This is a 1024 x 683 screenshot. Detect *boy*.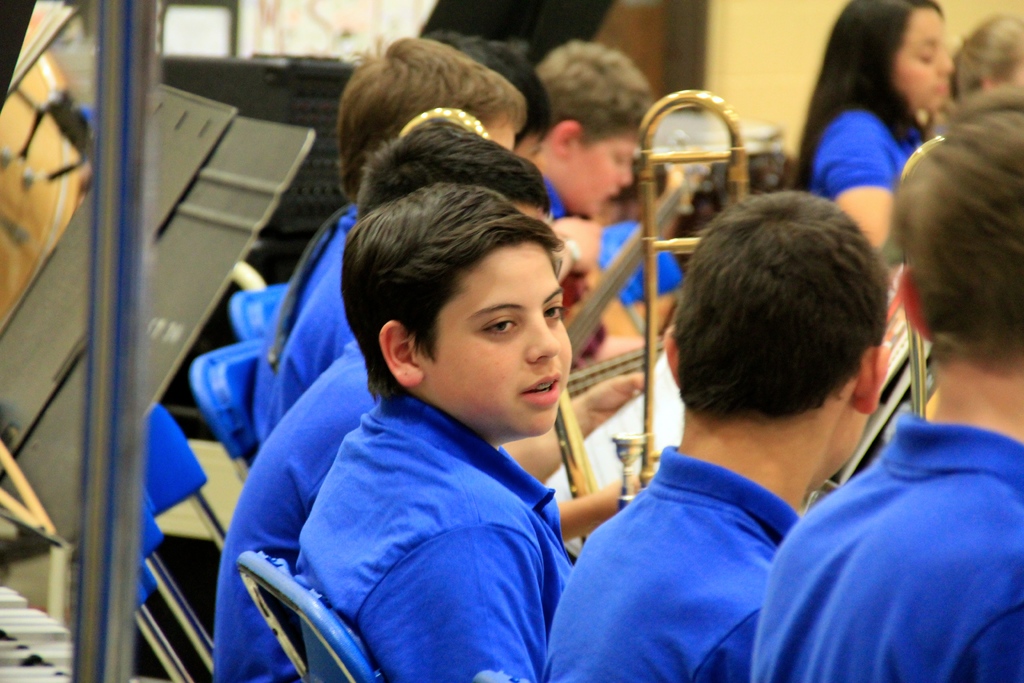
bbox=(201, 107, 585, 682).
